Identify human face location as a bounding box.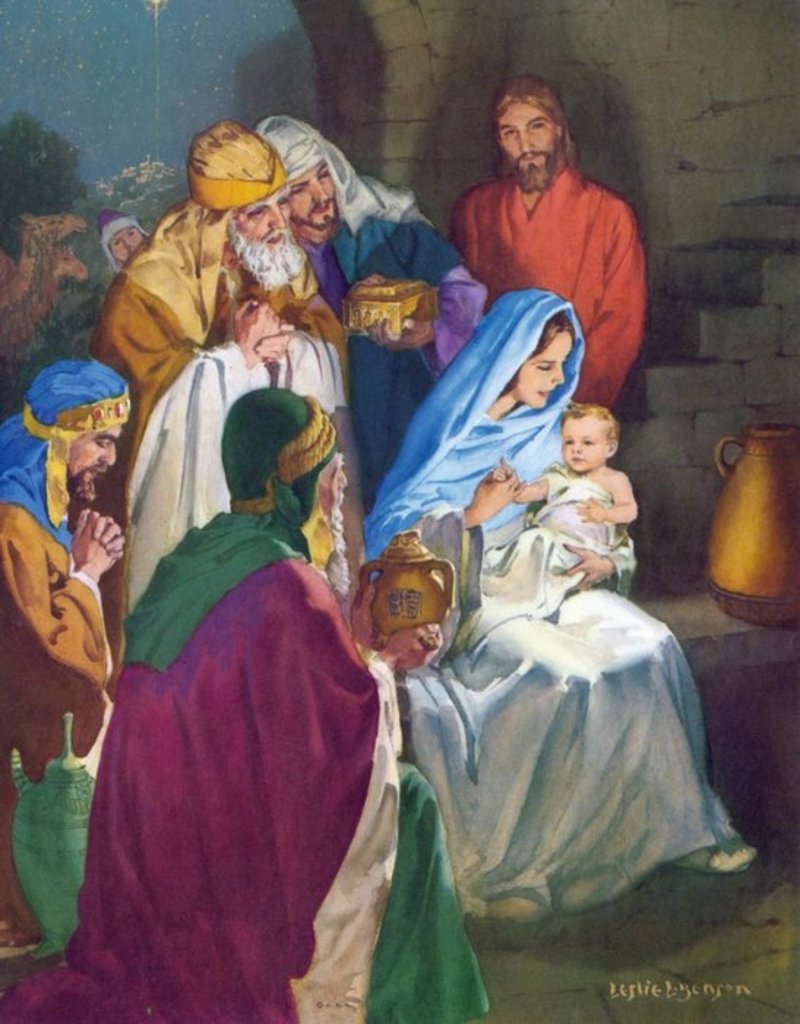
[317, 456, 348, 519].
